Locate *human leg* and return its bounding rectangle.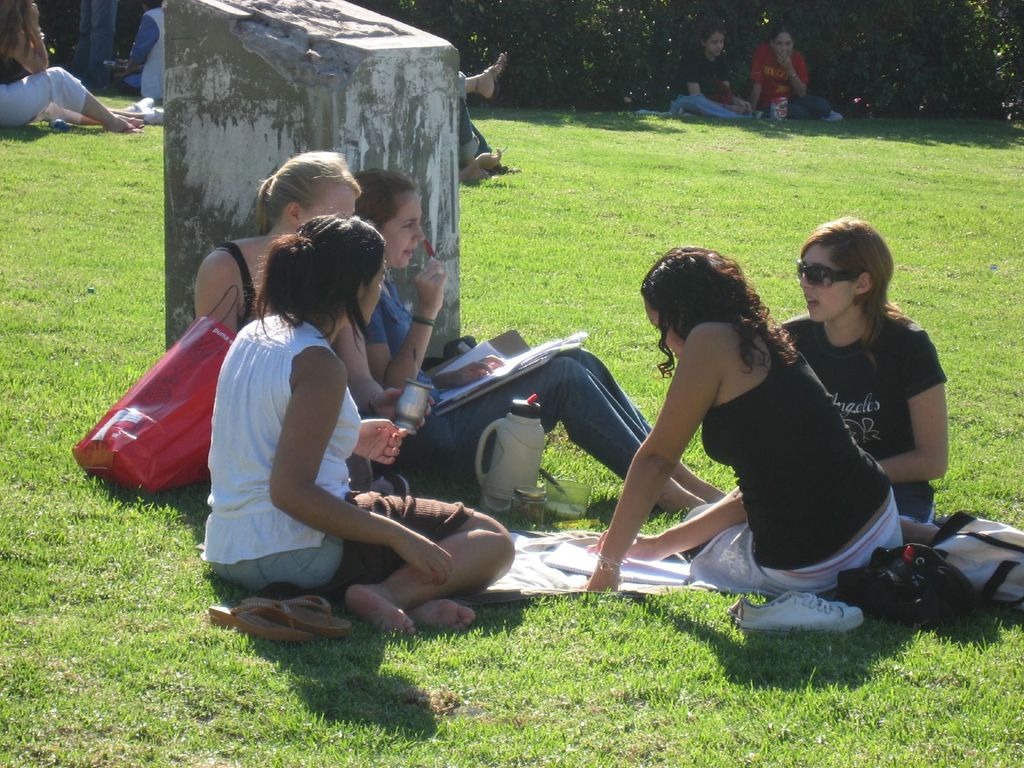
BBox(789, 86, 838, 116).
